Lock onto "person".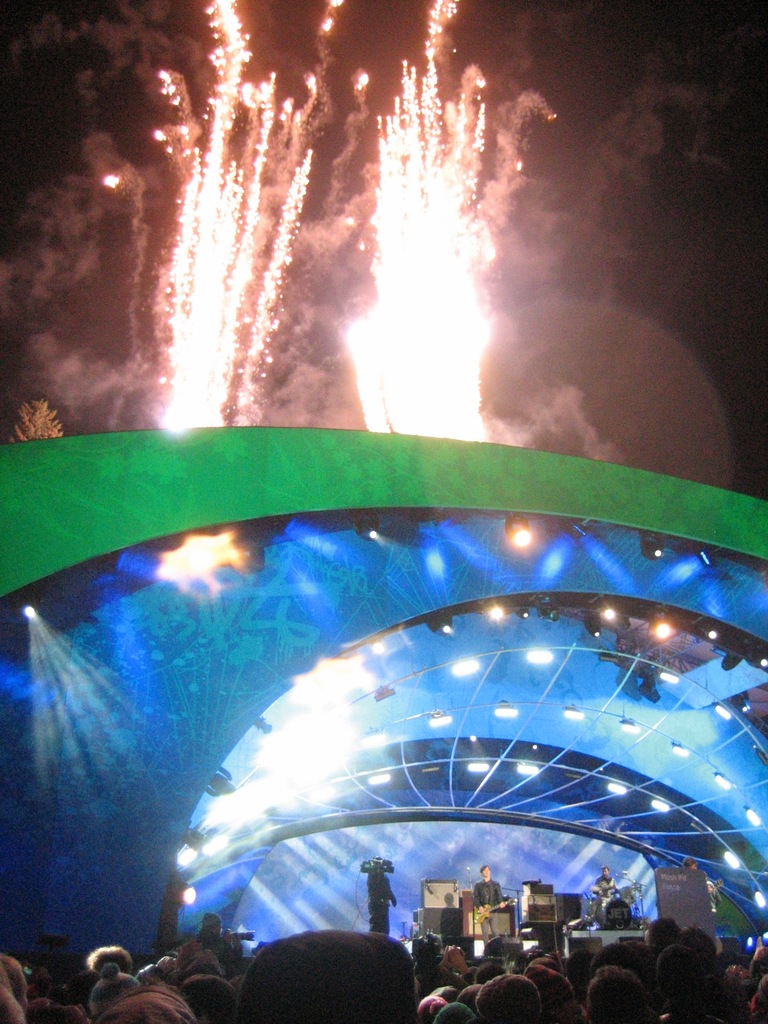
Locked: left=469, top=854, right=513, bottom=921.
